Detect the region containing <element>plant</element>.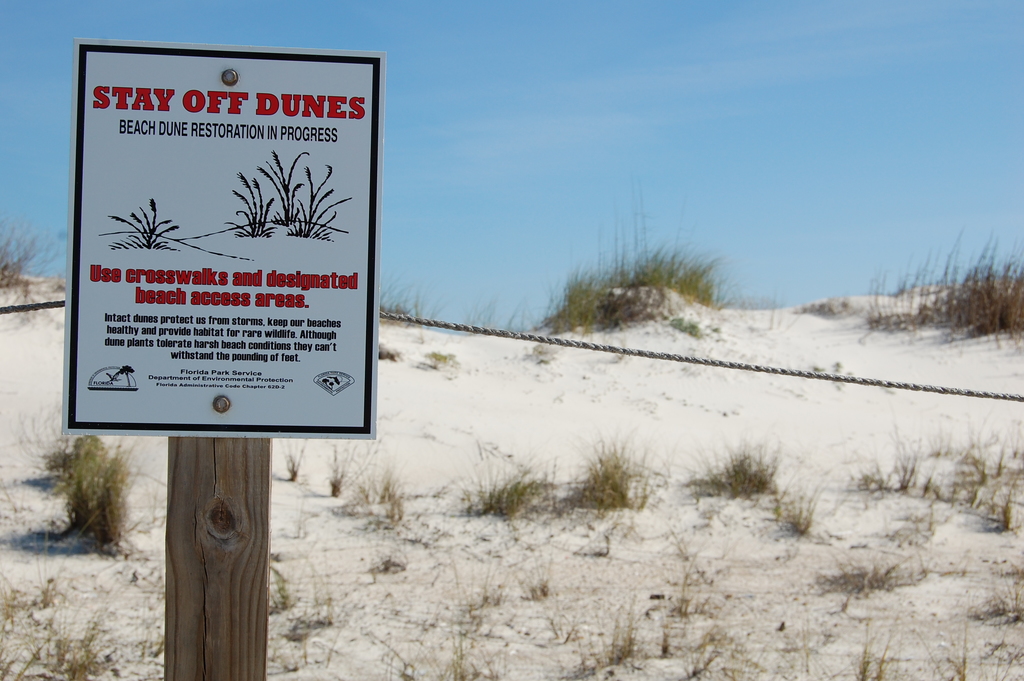
box=[948, 650, 1001, 680].
